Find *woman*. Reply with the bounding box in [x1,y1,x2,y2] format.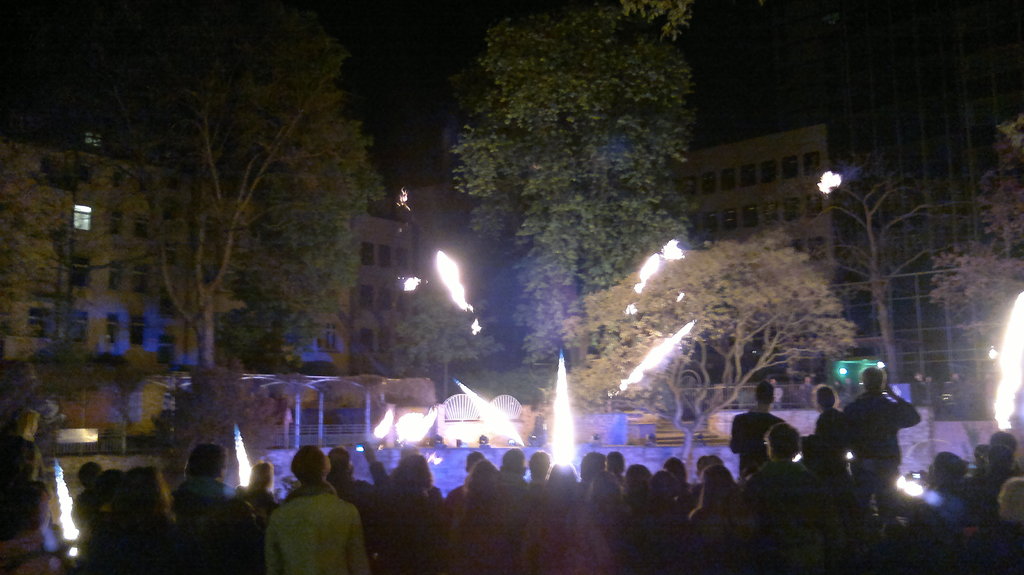
[984,474,1023,574].
